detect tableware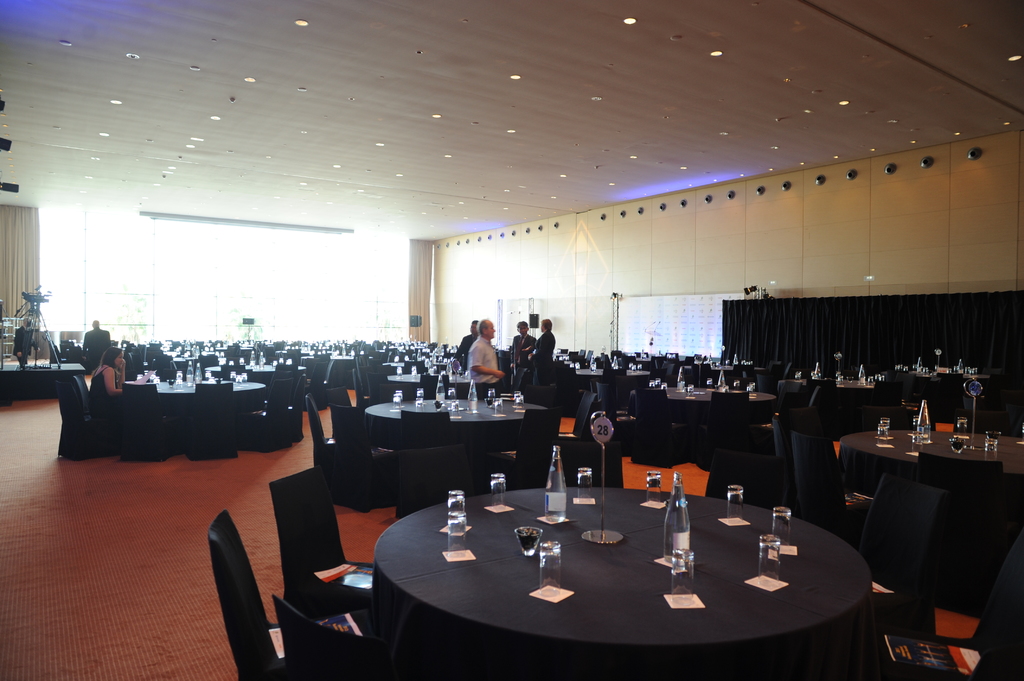
(x1=450, y1=399, x2=460, y2=417)
